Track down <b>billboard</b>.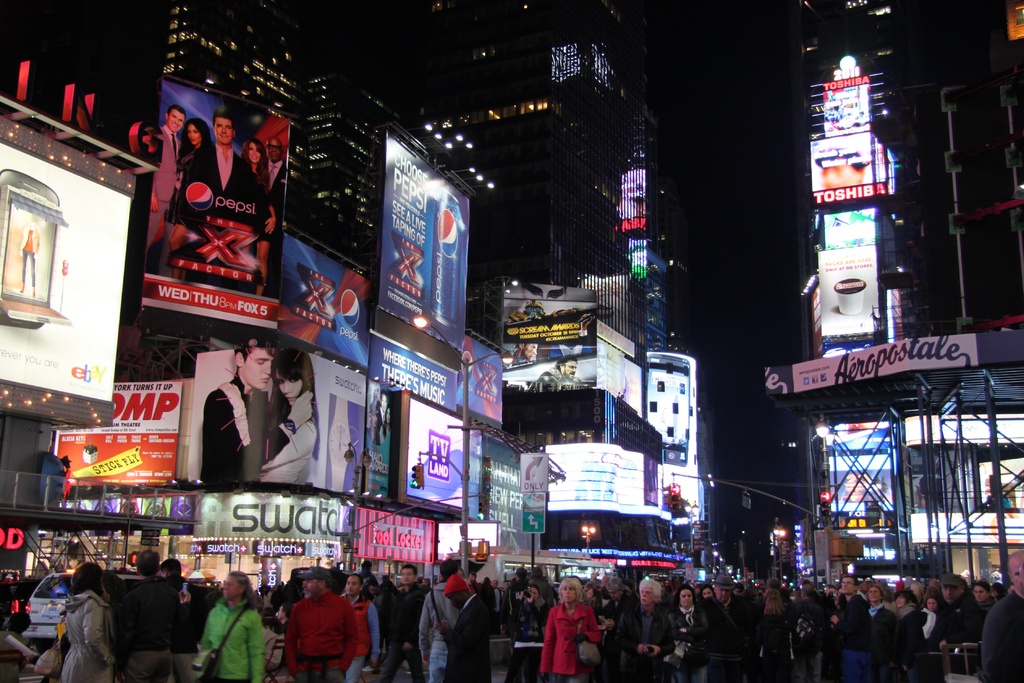
Tracked to [left=817, top=202, right=879, bottom=248].
